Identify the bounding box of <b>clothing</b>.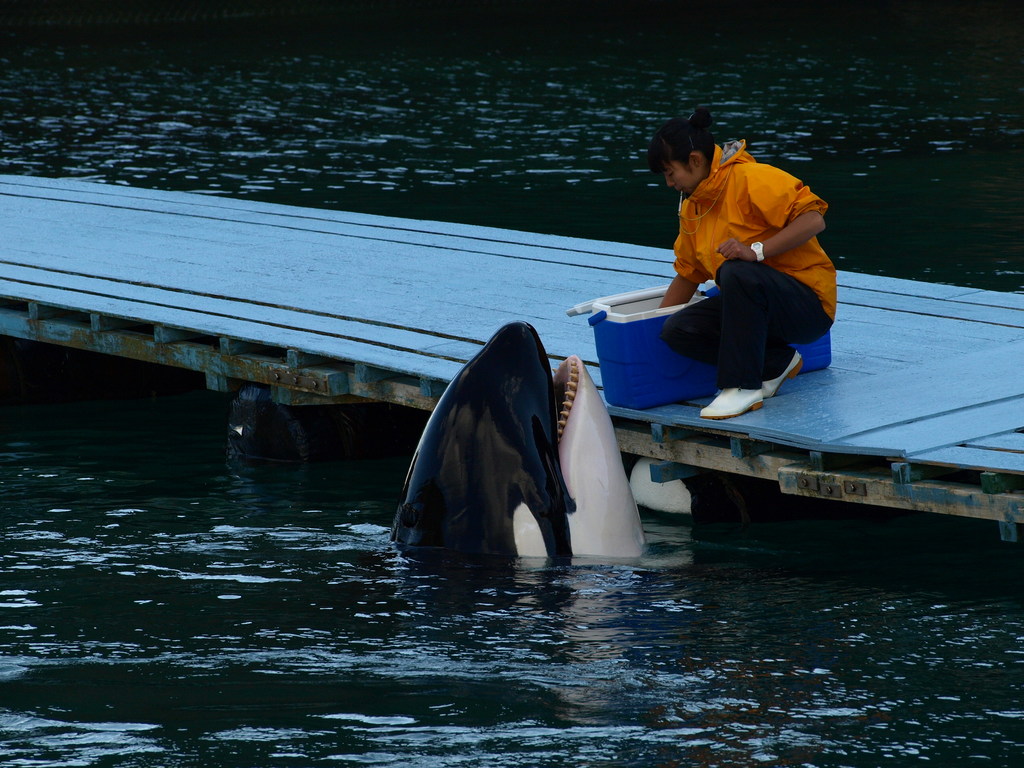
BBox(652, 118, 842, 394).
